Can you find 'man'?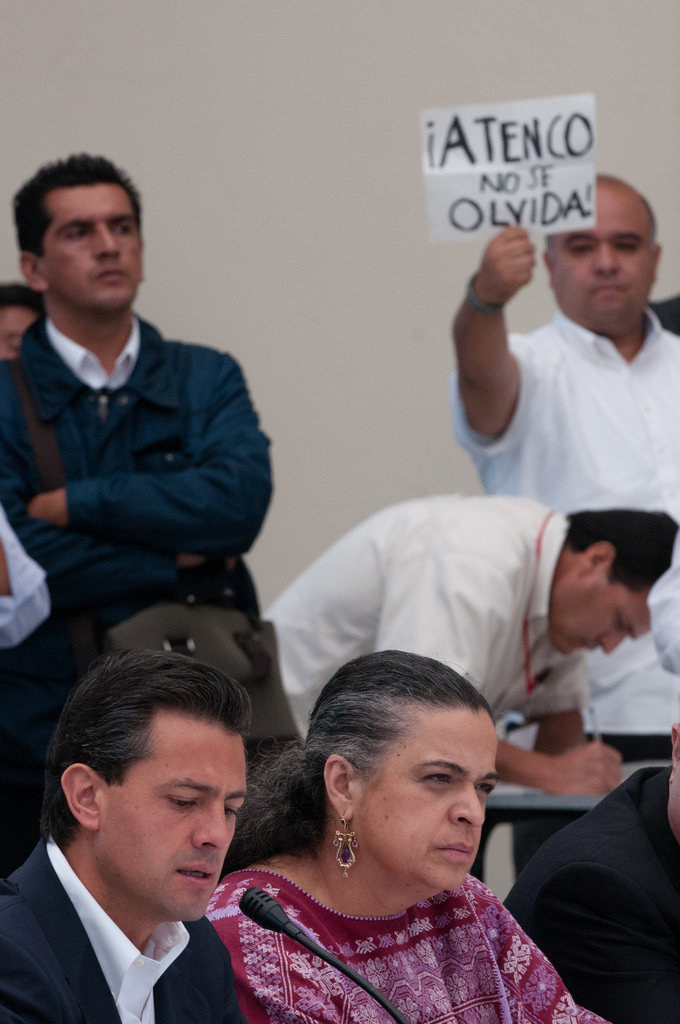
Yes, bounding box: x1=432 y1=159 x2=679 y2=732.
